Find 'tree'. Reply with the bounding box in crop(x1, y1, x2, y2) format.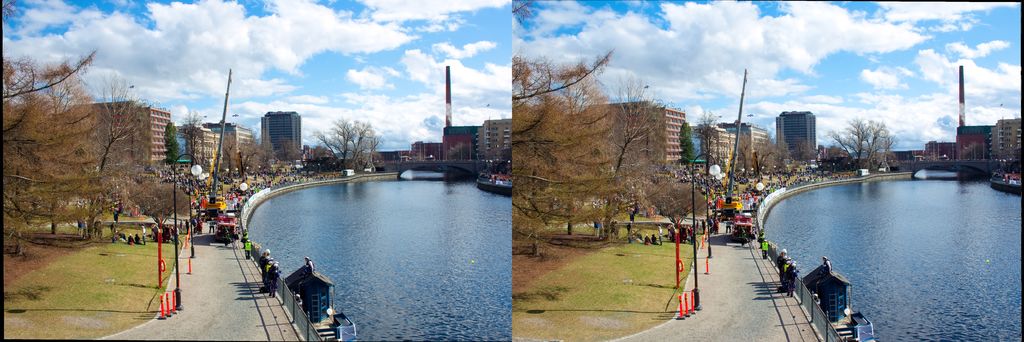
crop(829, 119, 871, 167).
